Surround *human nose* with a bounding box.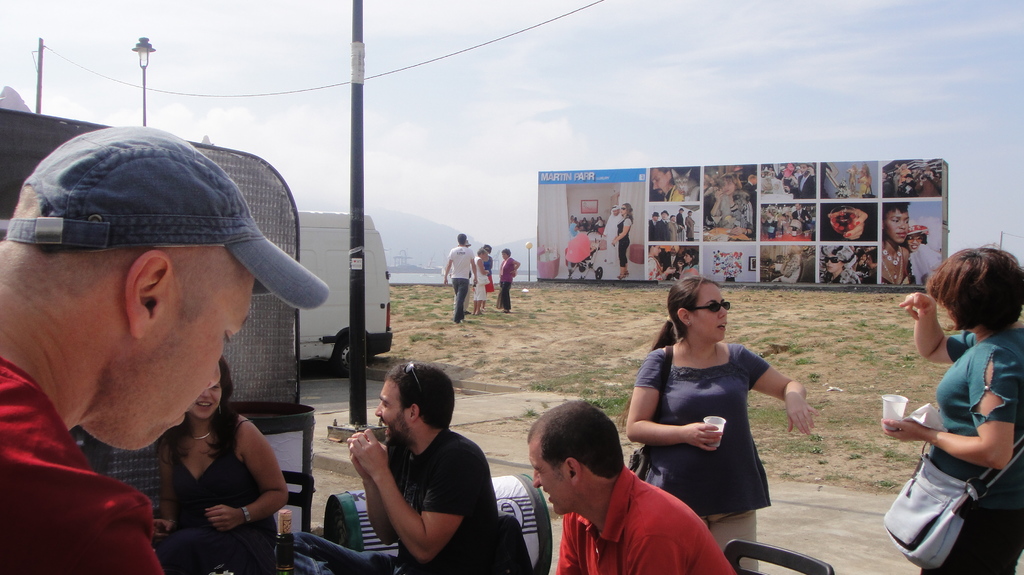
bbox=[207, 358, 223, 391].
